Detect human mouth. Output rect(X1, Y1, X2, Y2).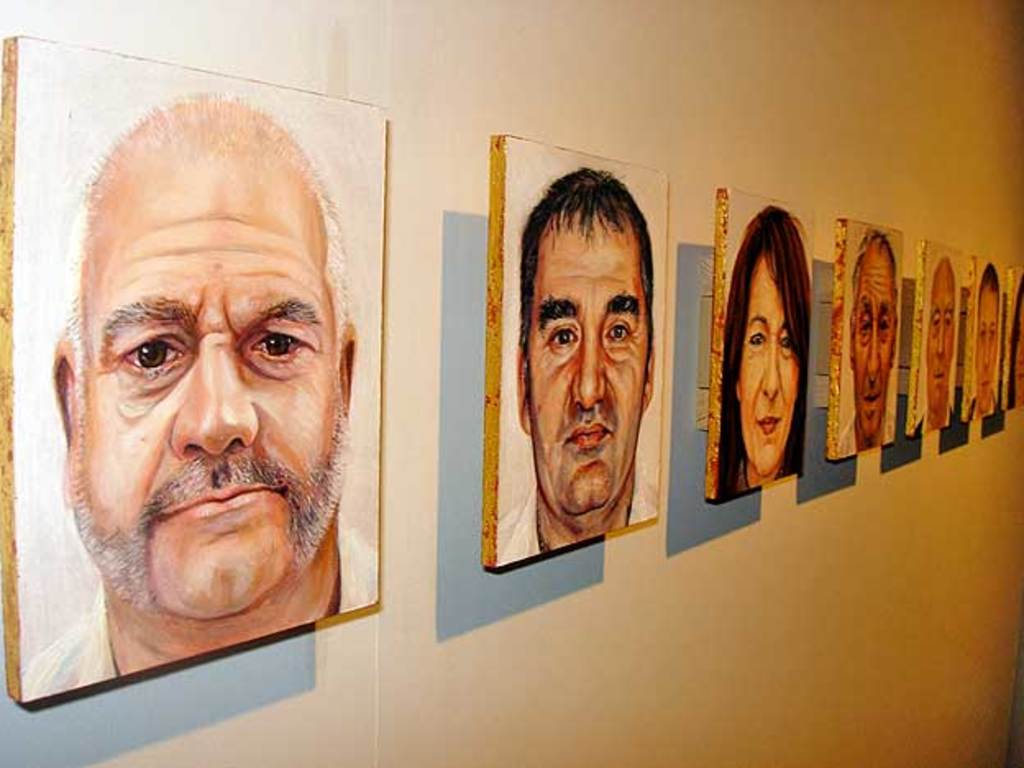
rect(926, 368, 950, 389).
